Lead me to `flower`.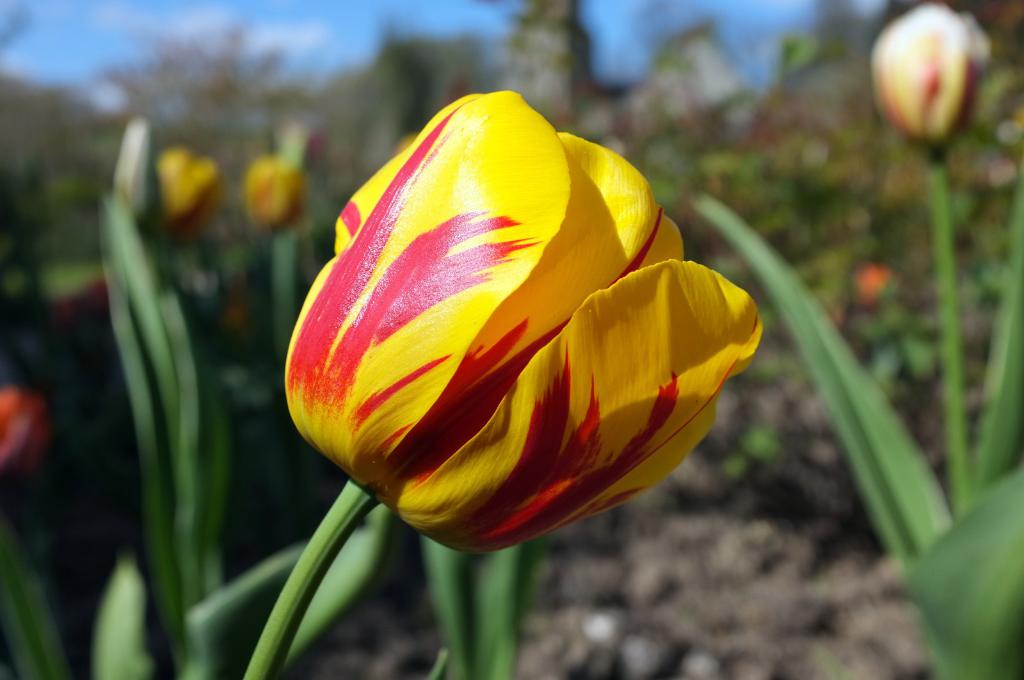
Lead to [x1=274, y1=110, x2=325, y2=173].
